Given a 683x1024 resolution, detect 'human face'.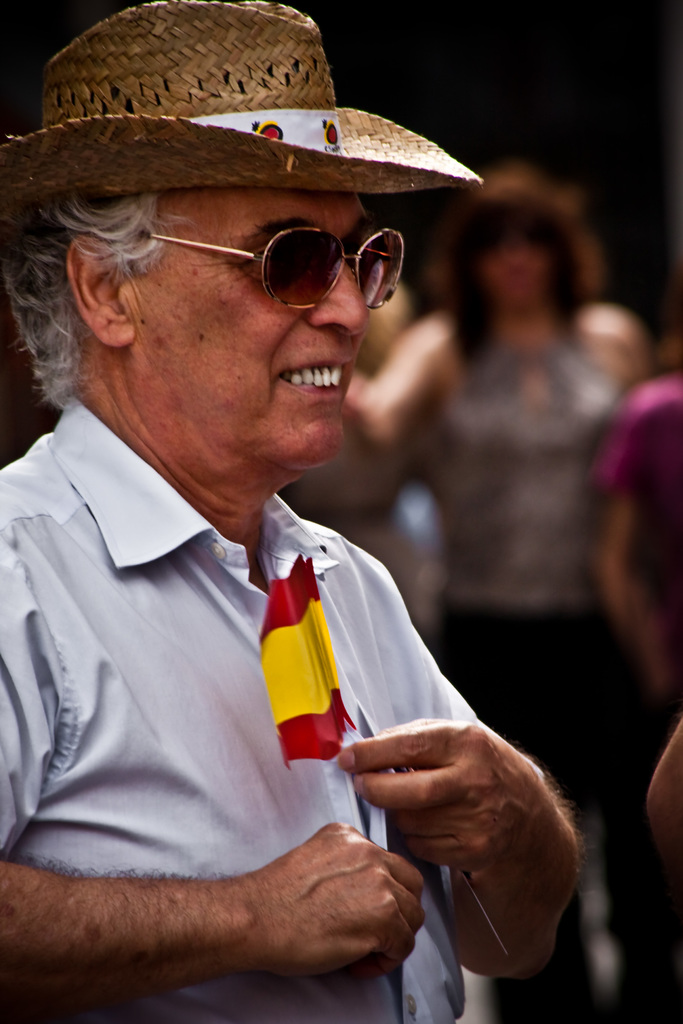
{"left": 133, "top": 192, "right": 371, "bottom": 475}.
